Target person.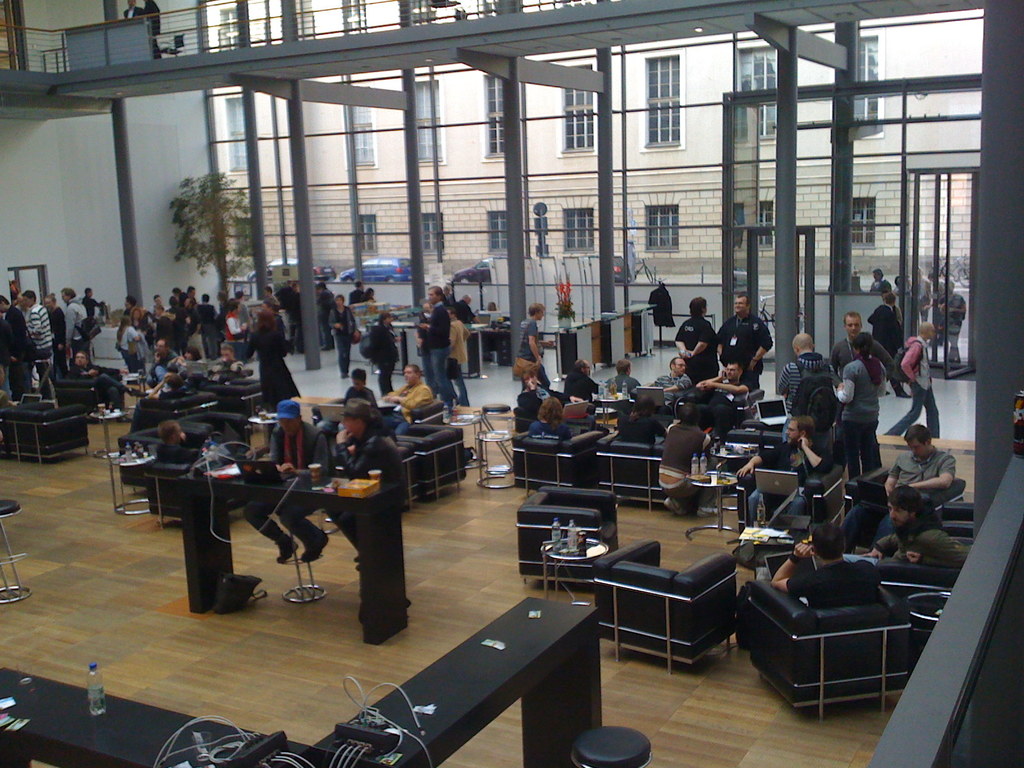
Target region: x1=867 y1=287 x2=899 y2=381.
